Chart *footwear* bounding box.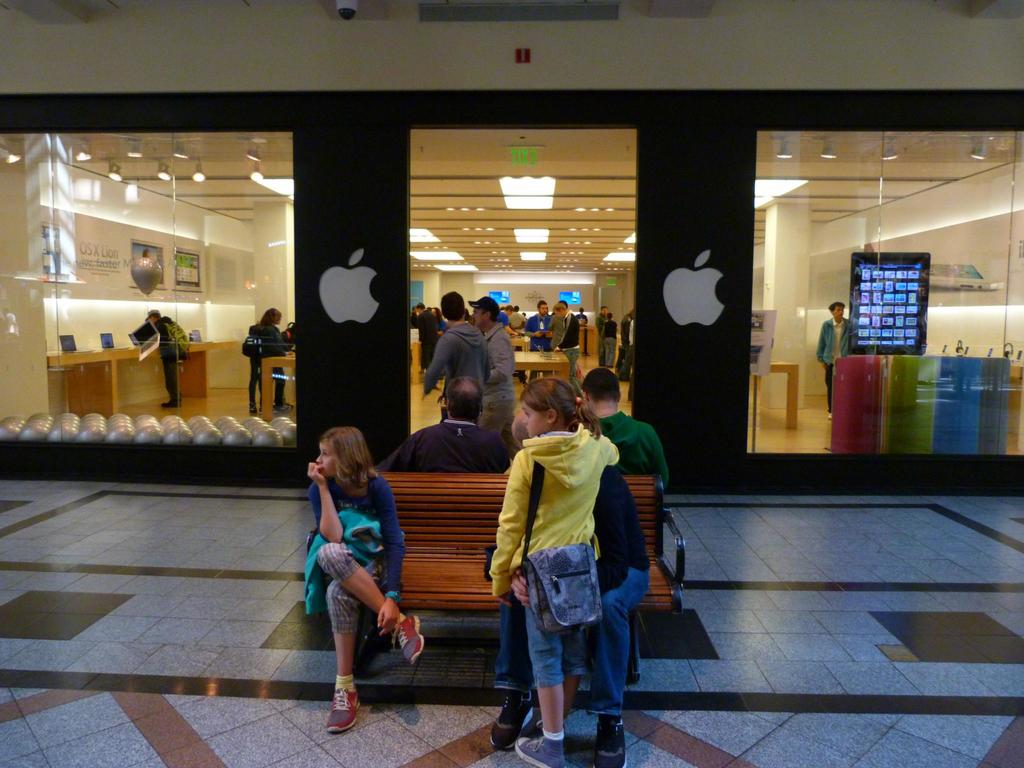
Charted: <bbox>486, 696, 541, 752</bbox>.
